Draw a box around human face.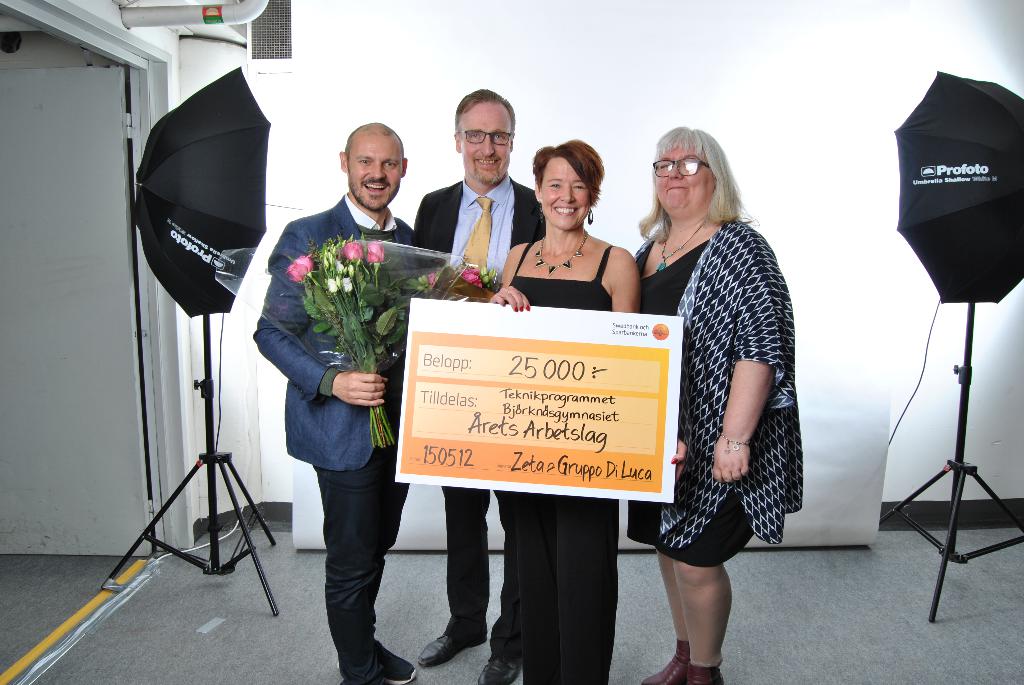
347/137/401/210.
